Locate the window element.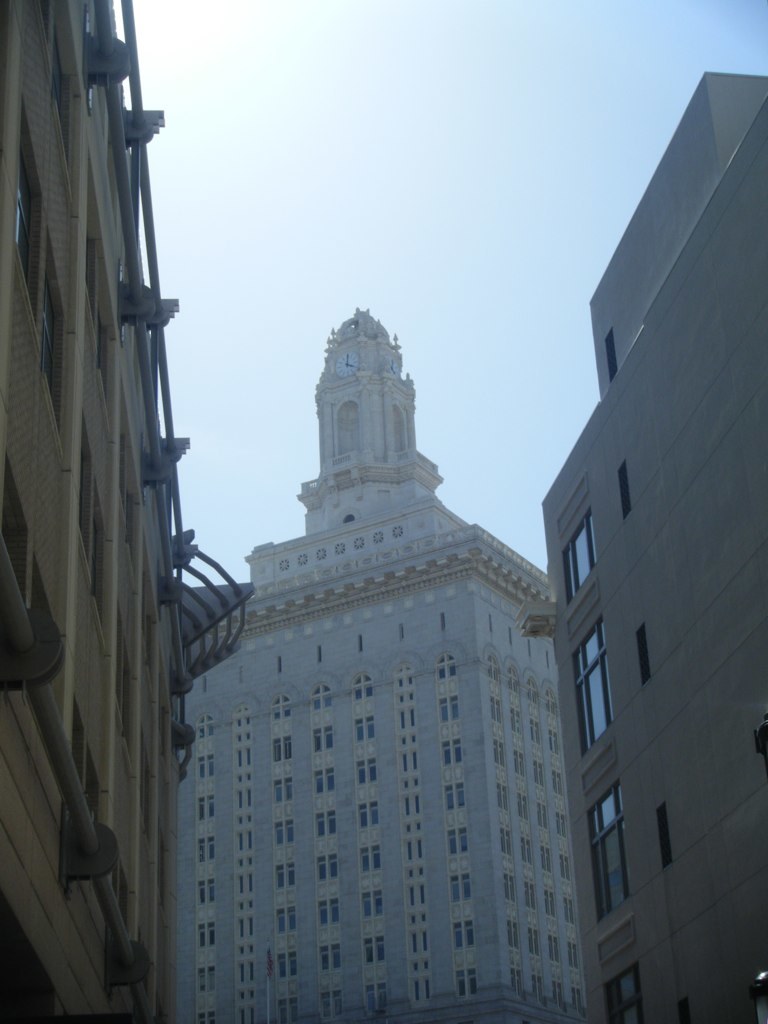
Element bbox: (565,511,593,592).
